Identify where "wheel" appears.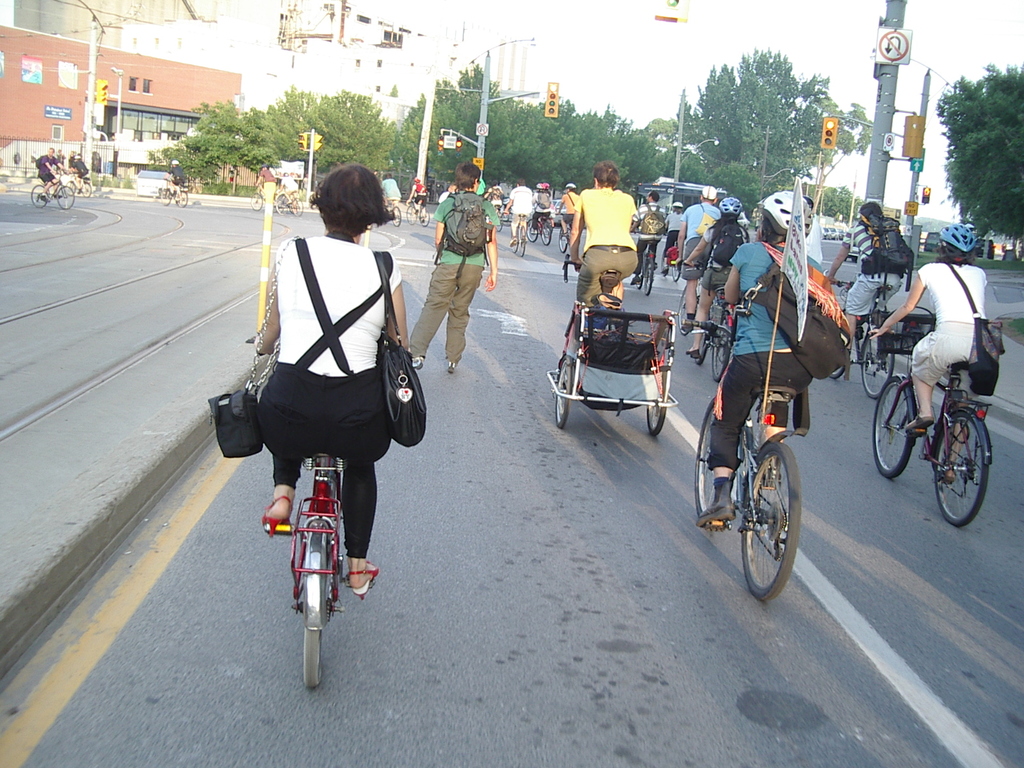
Appears at (510, 230, 518, 252).
